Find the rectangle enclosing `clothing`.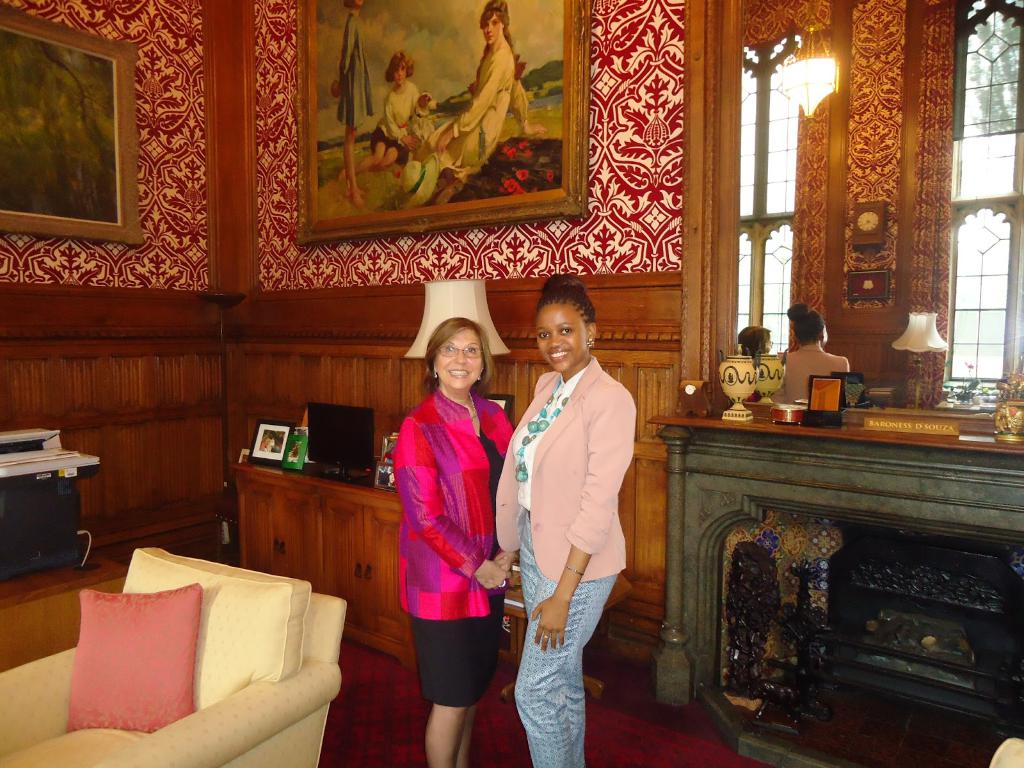
region(494, 352, 640, 767).
